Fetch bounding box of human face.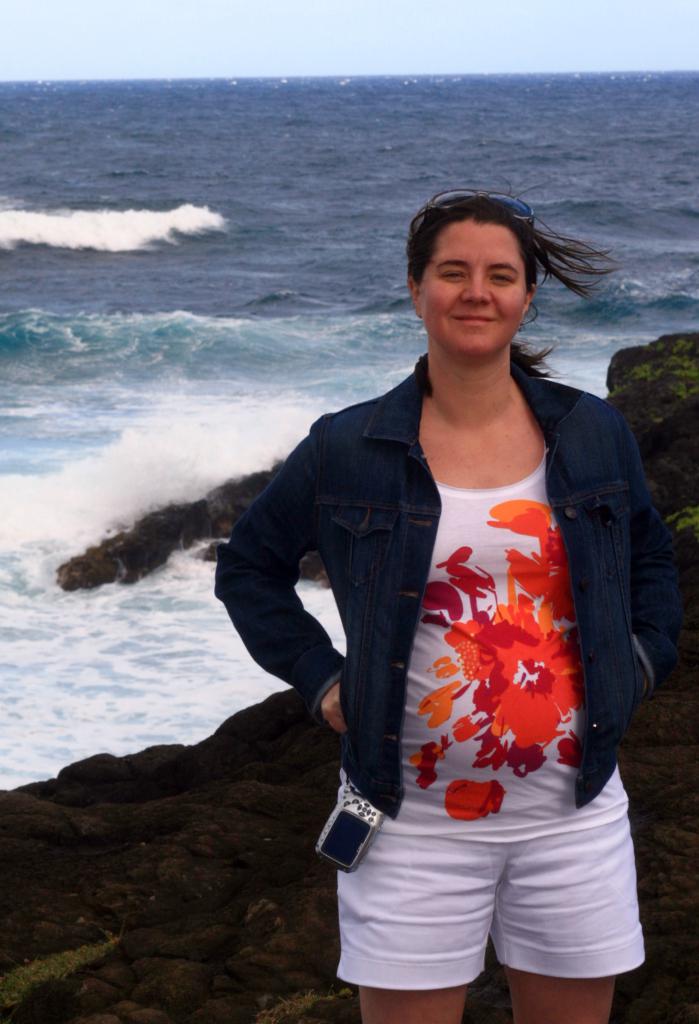
Bbox: crop(422, 248, 520, 353).
